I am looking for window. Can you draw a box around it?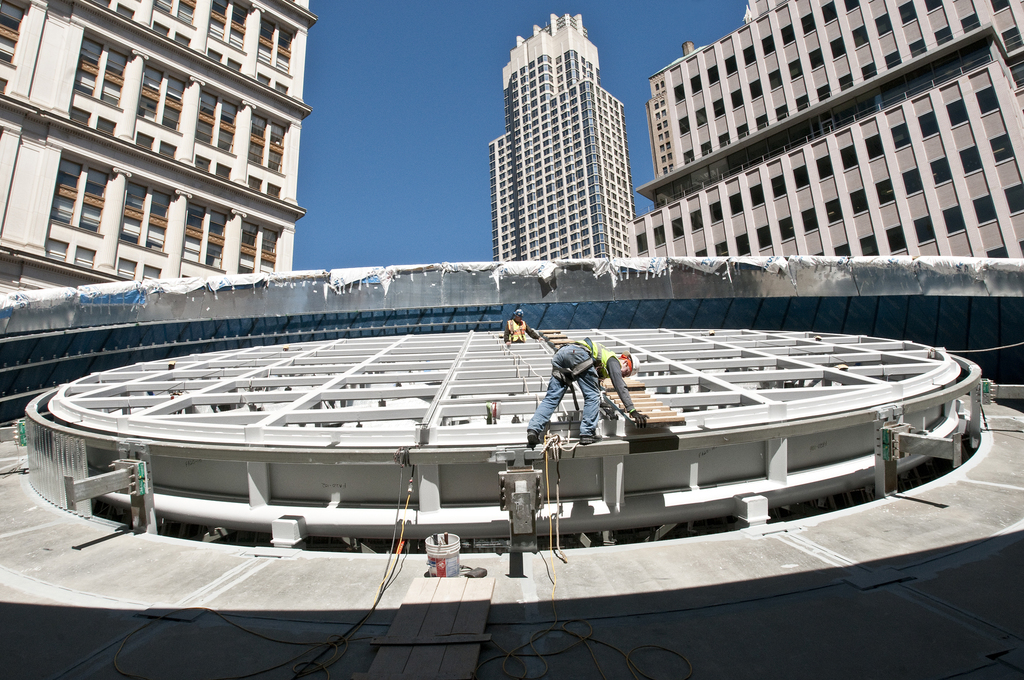
Sure, the bounding box is crop(0, 0, 28, 90).
